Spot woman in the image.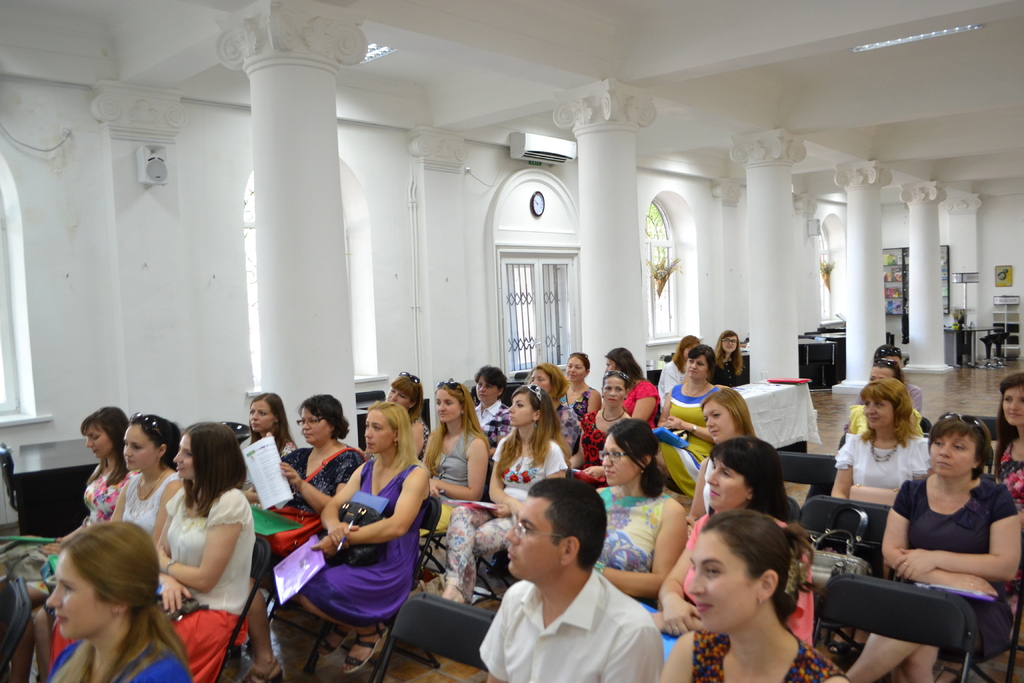
woman found at <box>839,420,1020,682</box>.
